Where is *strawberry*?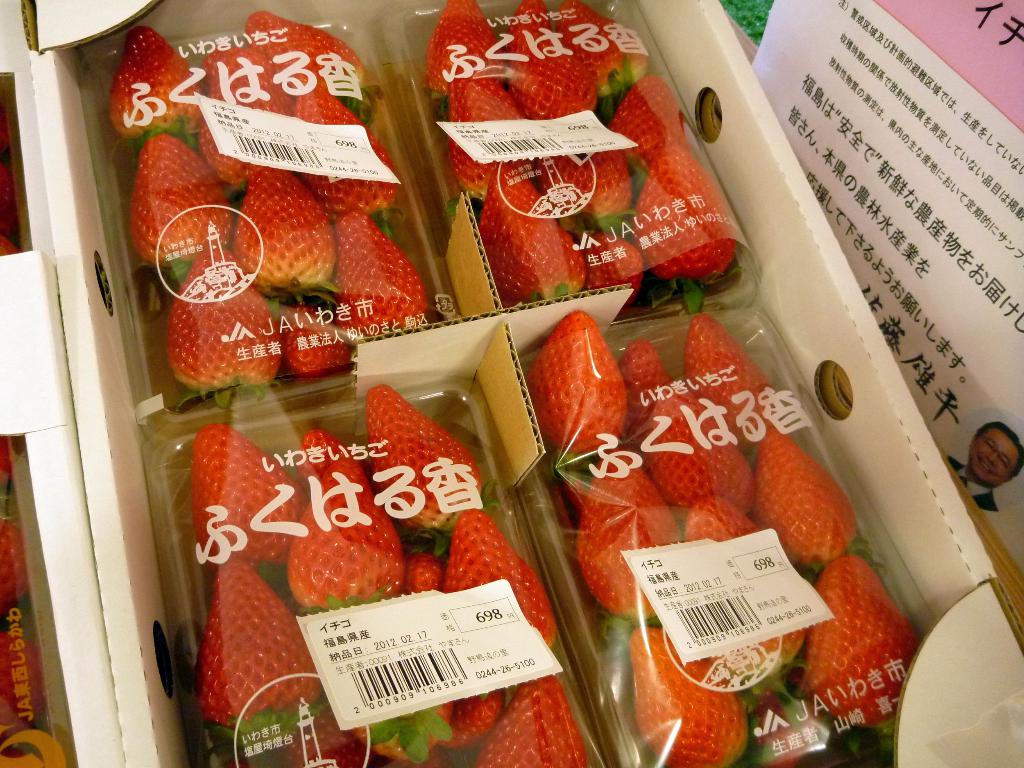
locate(191, 425, 292, 579).
